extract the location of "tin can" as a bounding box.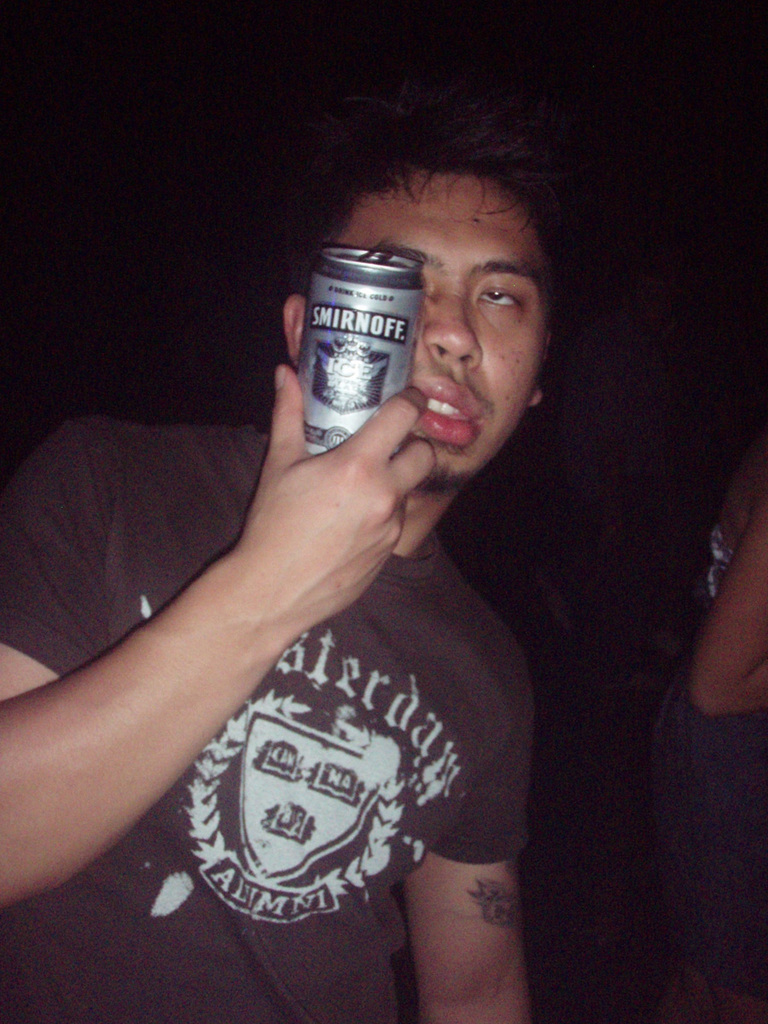
308/236/428/459.
